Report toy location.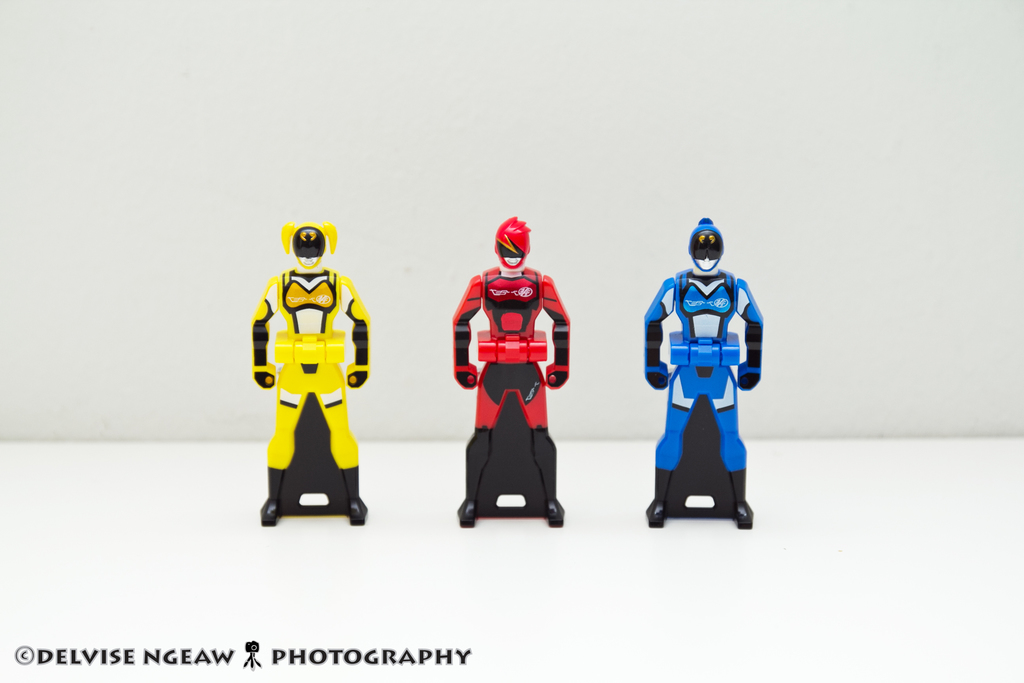
Report: 645 216 765 529.
